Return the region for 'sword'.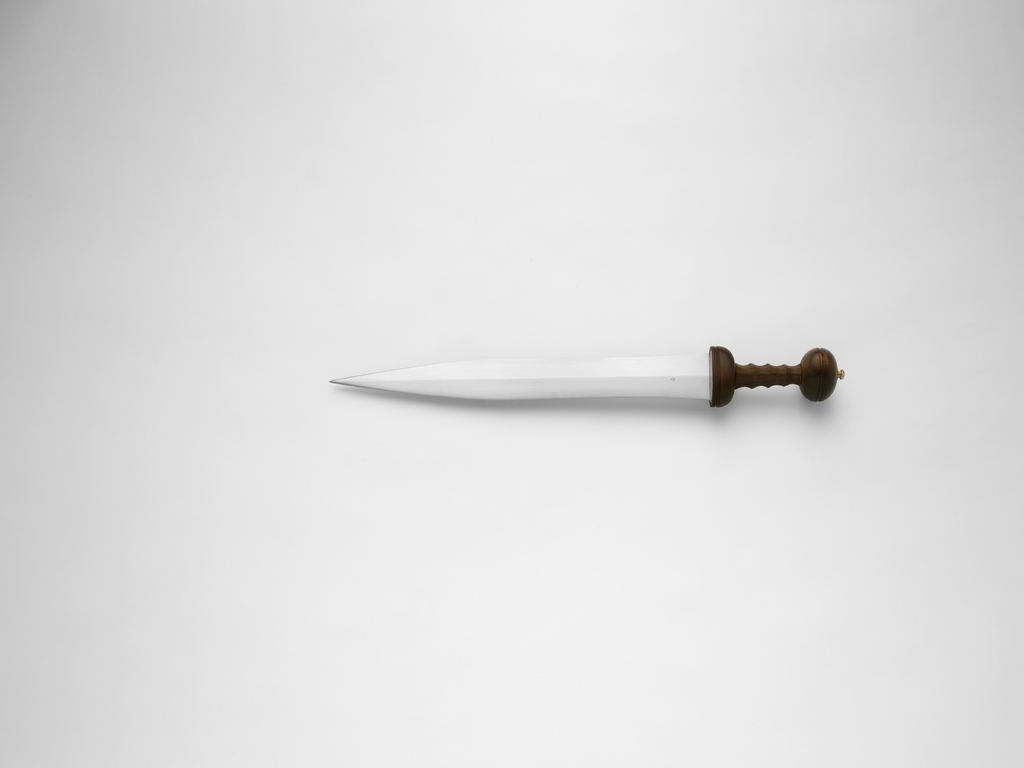
(left=331, top=348, right=843, bottom=408).
